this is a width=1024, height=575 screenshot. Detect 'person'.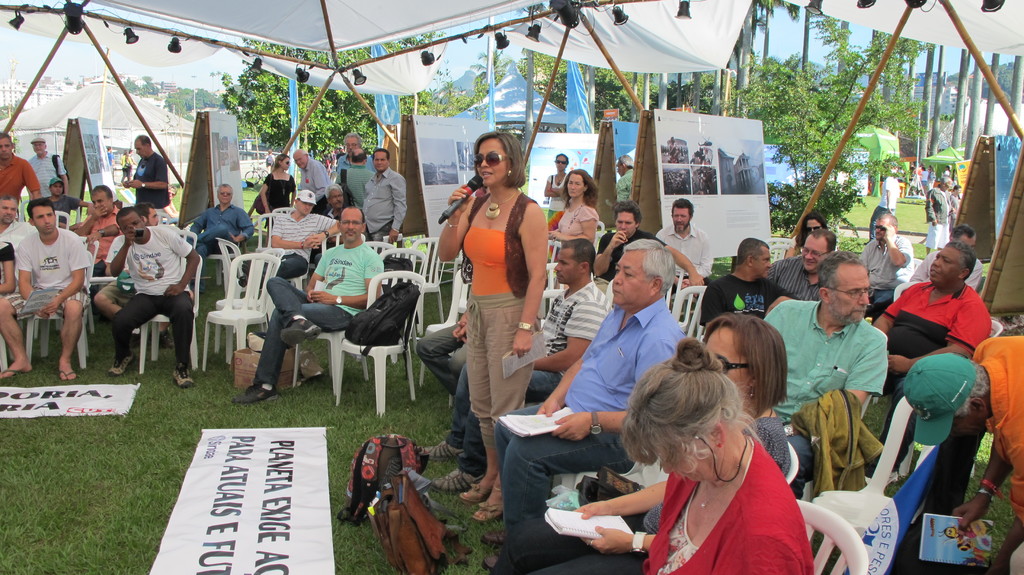
l=126, t=135, r=173, b=216.
